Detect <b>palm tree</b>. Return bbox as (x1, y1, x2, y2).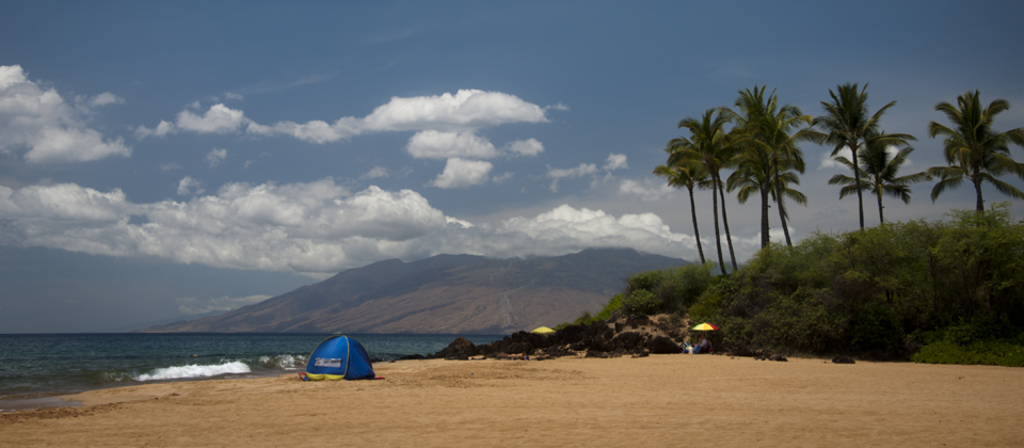
(739, 84, 816, 245).
